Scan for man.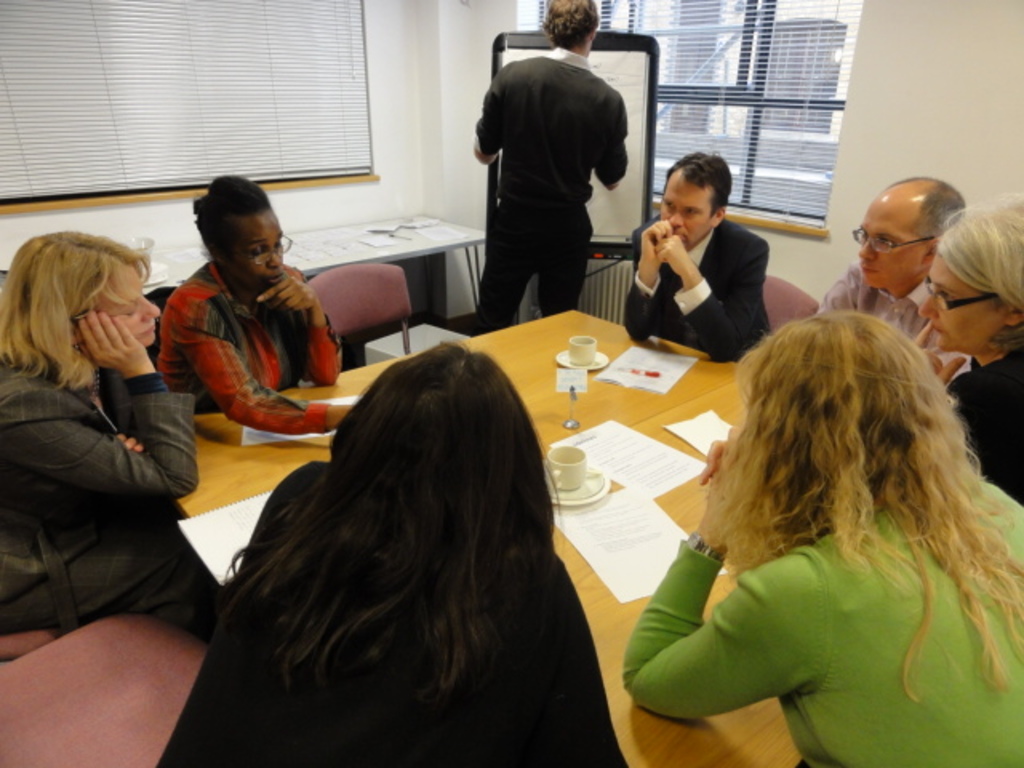
Scan result: 619/150/773/358.
